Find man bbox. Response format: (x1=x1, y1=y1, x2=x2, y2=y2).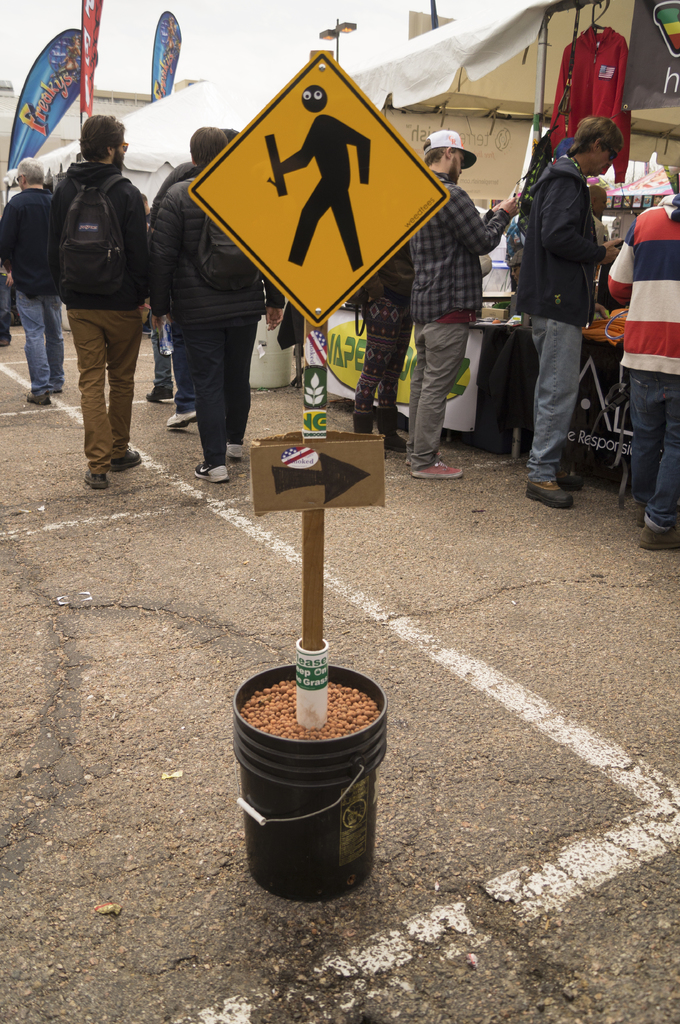
(x1=147, y1=125, x2=287, y2=480).
